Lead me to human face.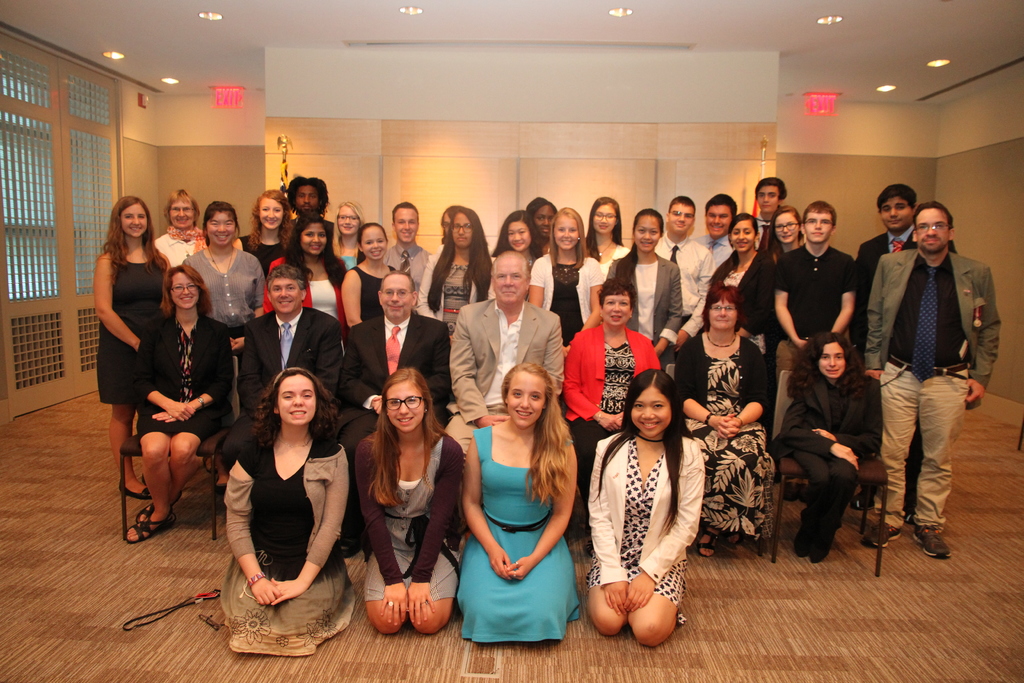
Lead to 916,211,950,250.
